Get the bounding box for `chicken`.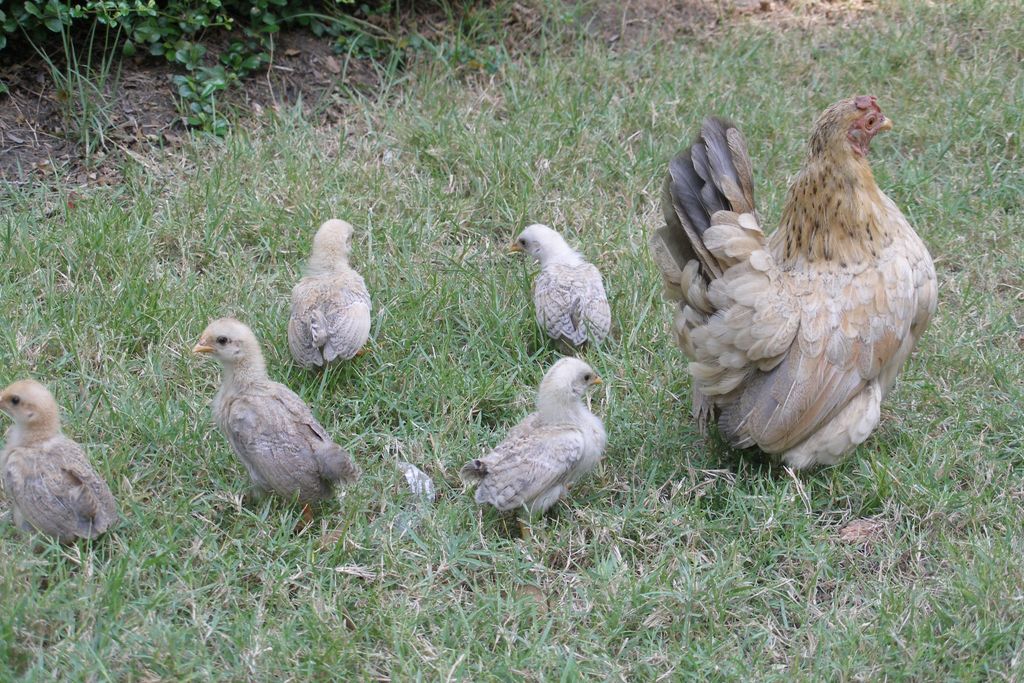
pyautogui.locateOnScreen(459, 360, 609, 543).
